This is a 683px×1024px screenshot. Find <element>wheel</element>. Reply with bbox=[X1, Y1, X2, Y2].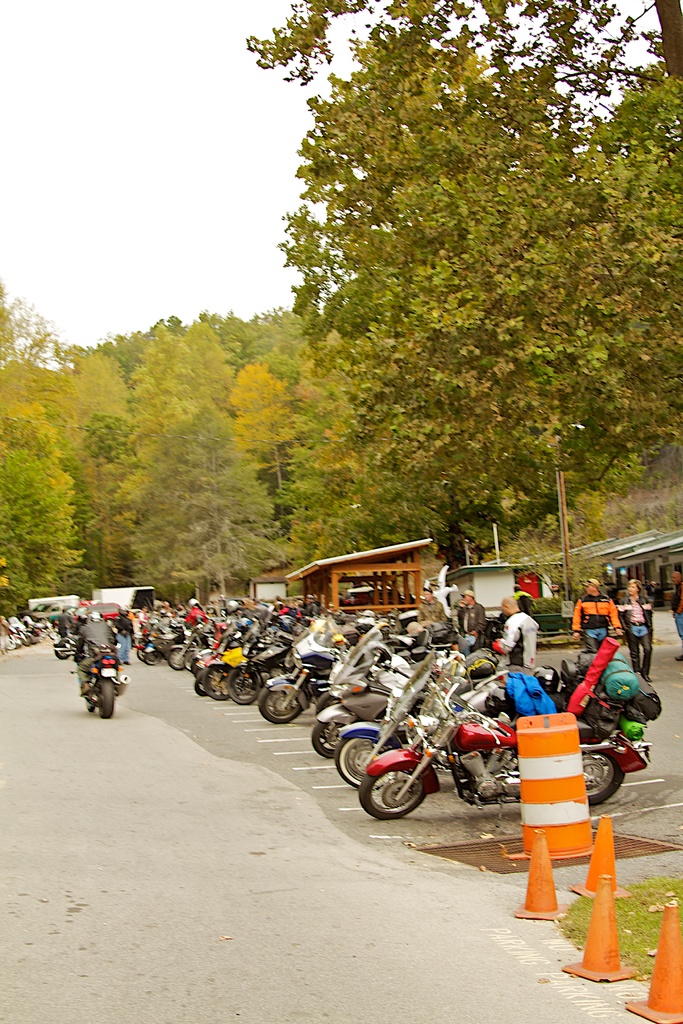
bbox=[204, 669, 231, 699].
